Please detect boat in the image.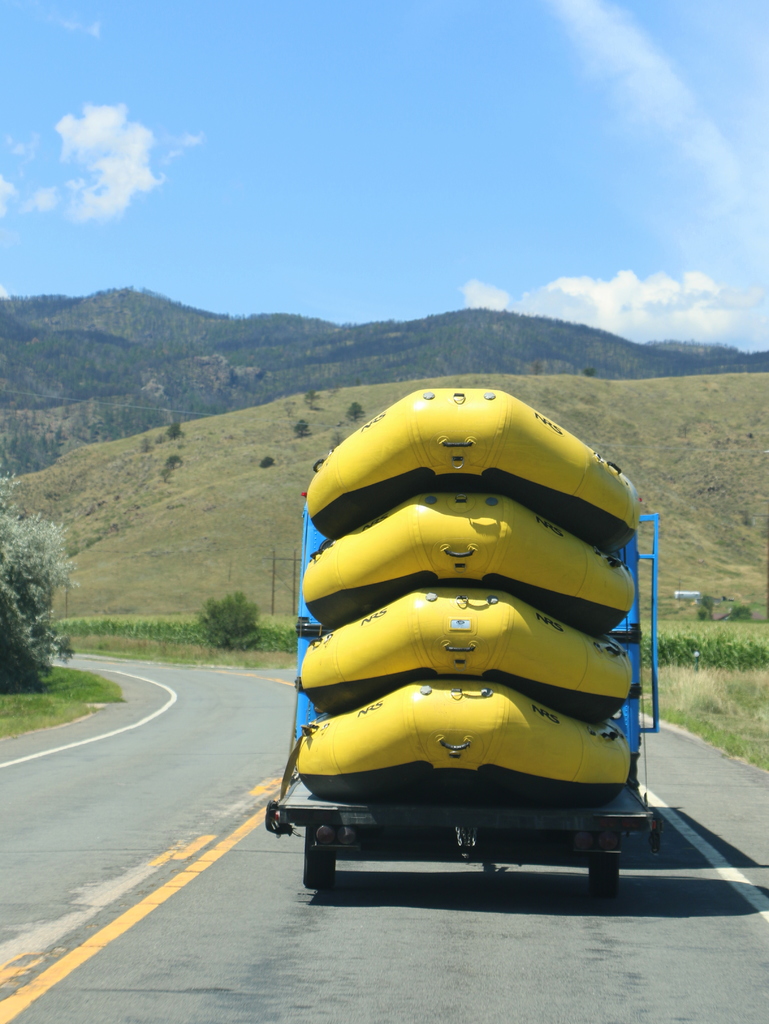
[left=303, top=584, right=639, bottom=715].
